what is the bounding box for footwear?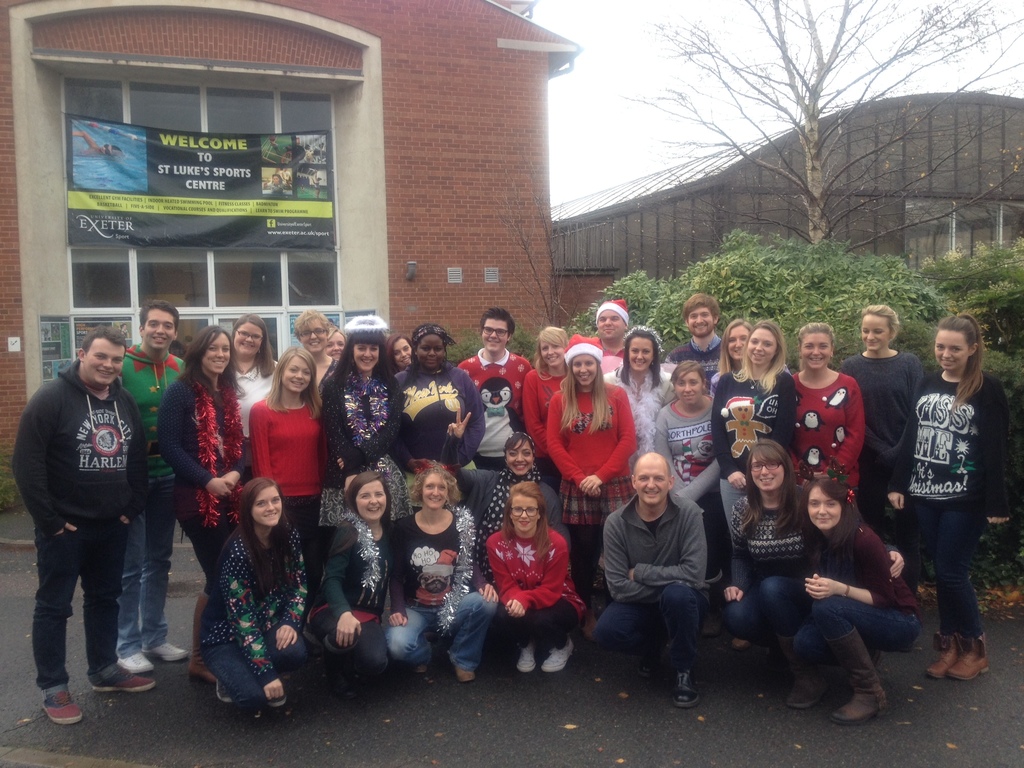
bbox=(673, 664, 698, 702).
